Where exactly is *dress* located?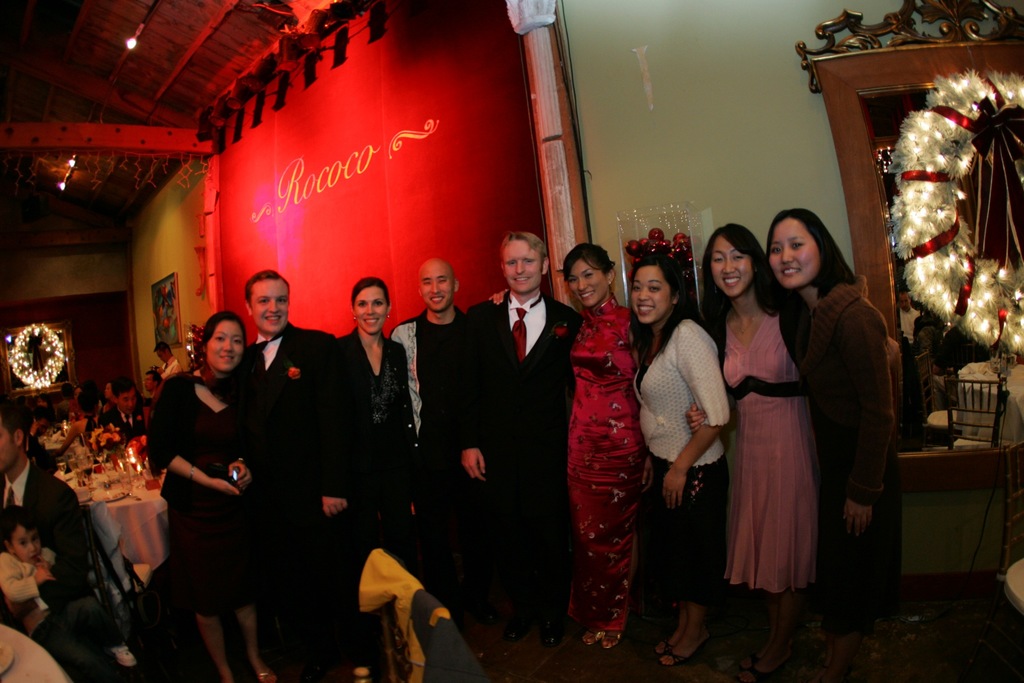
Its bounding box is [left=717, top=315, right=814, bottom=591].
